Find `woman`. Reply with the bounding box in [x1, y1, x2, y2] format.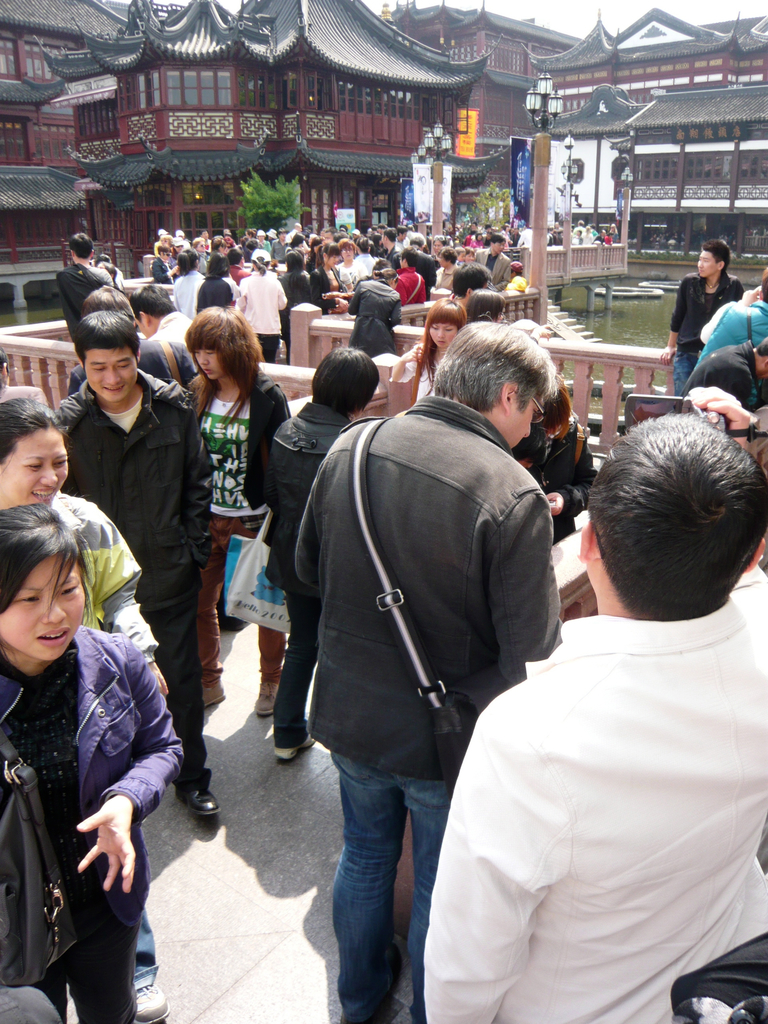
[188, 302, 293, 724].
